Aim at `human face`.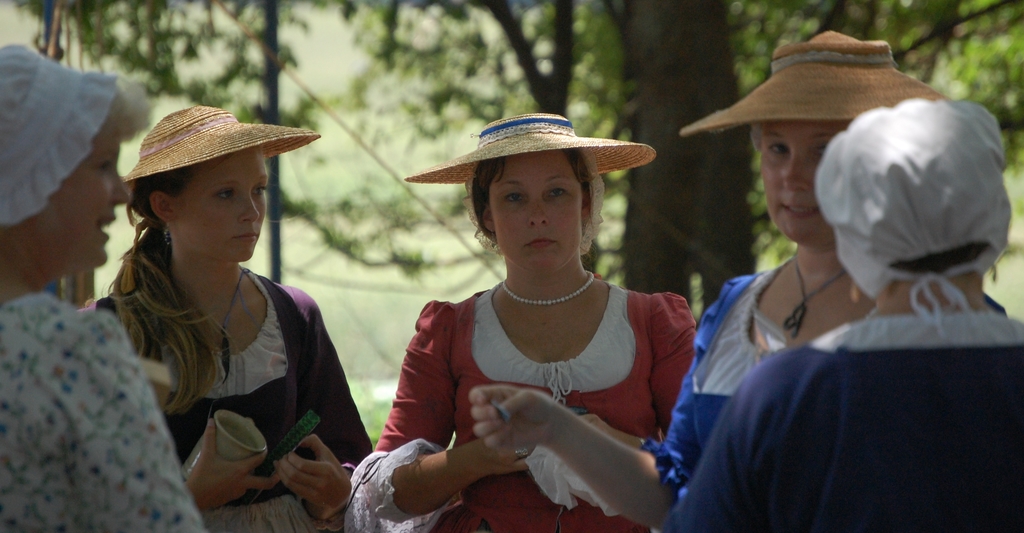
Aimed at [x1=491, y1=152, x2=580, y2=265].
